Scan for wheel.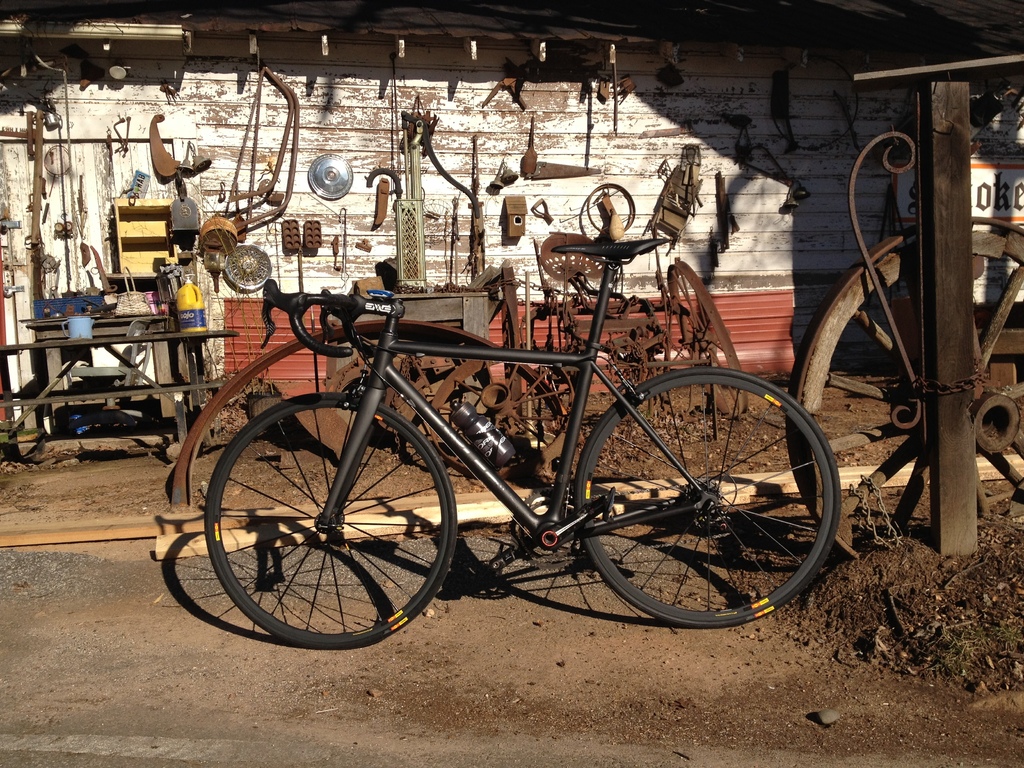
Scan result: rect(582, 362, 825, 625).
